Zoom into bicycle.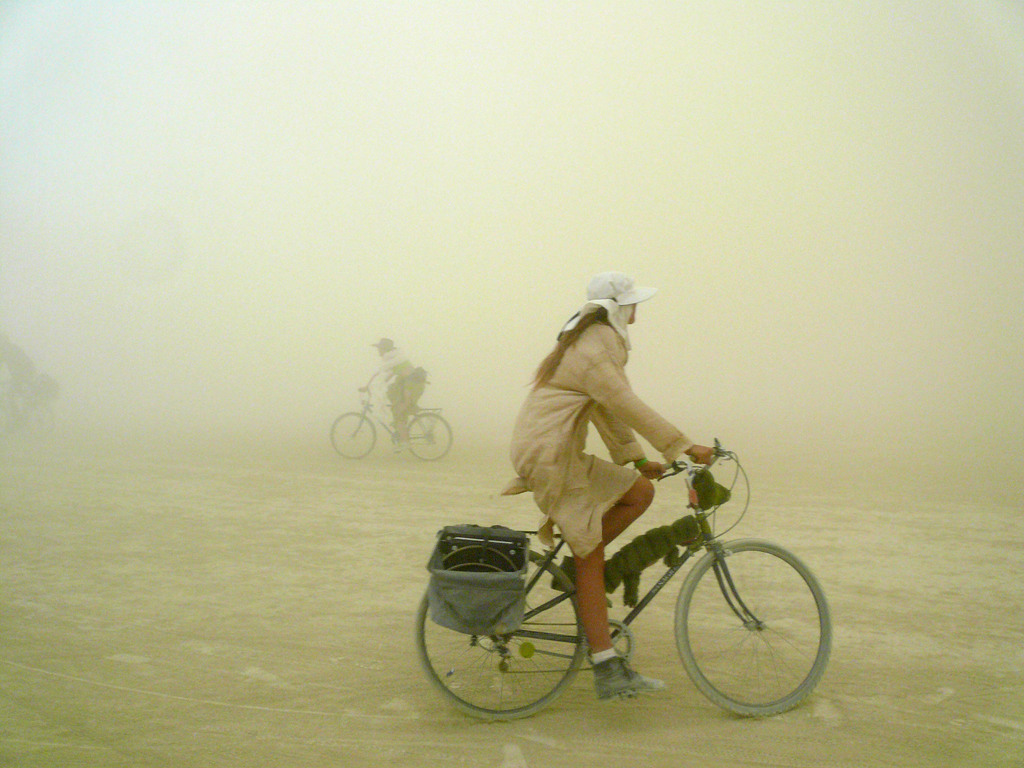
Zoom target: l=327, t=385, r=456, b=463.
